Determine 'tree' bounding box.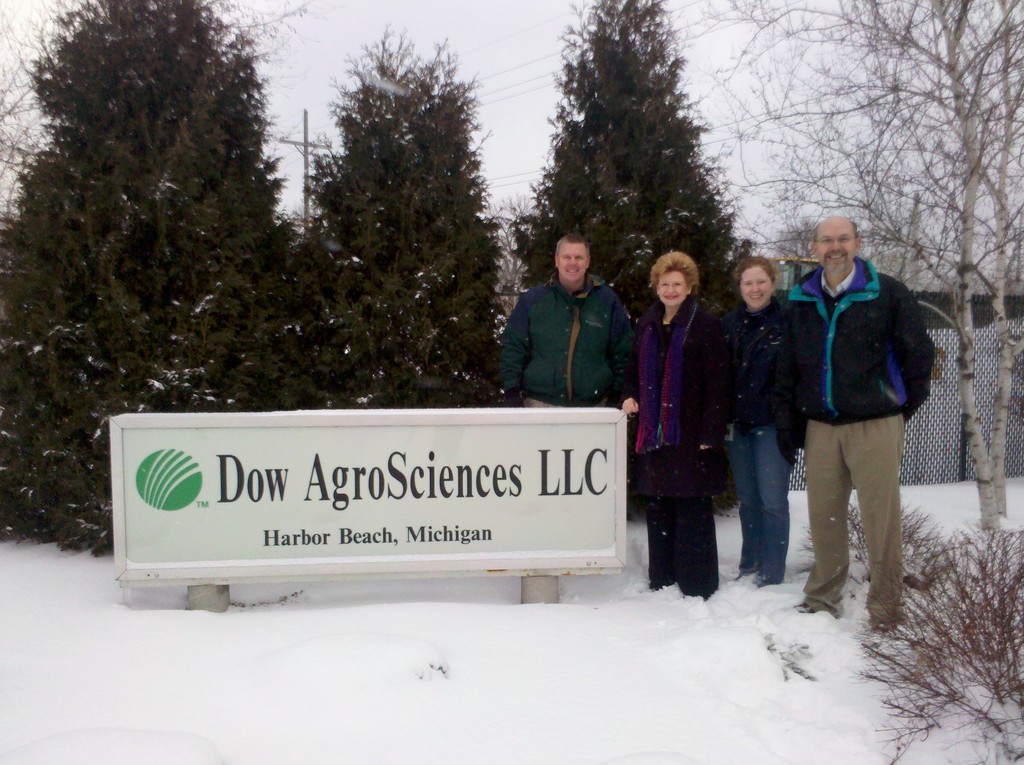
Determined: {"x1": 311, "y1": 45, "x2": 519, "y2": 519}.
